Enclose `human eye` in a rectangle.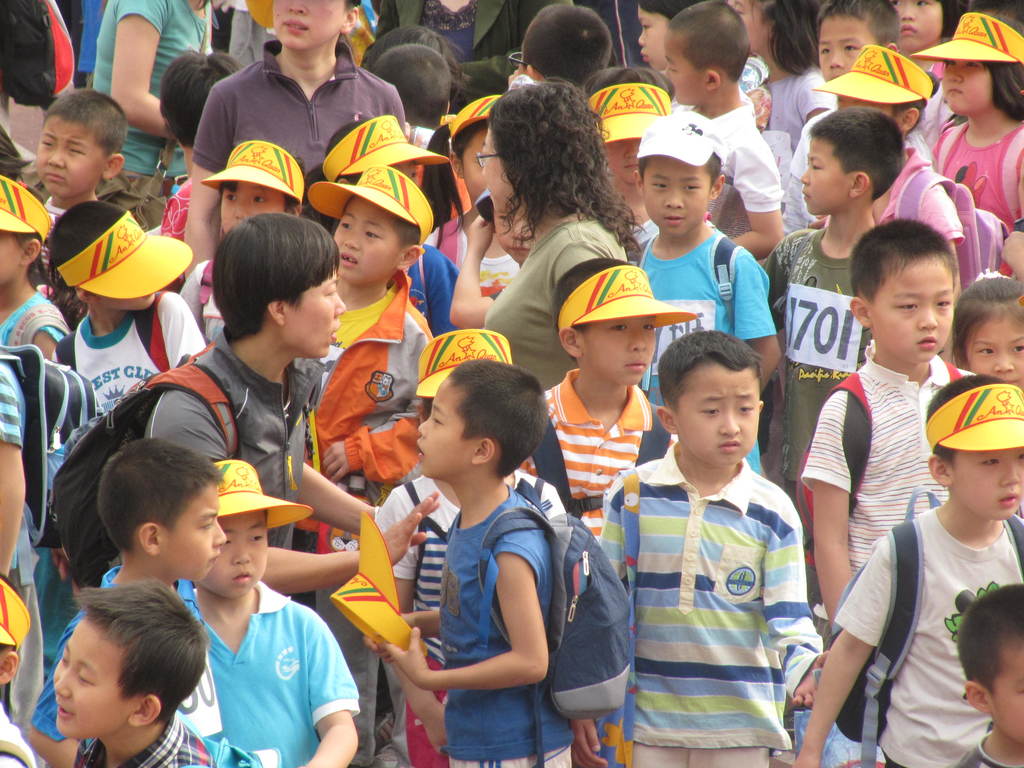
816,45,831,59.
